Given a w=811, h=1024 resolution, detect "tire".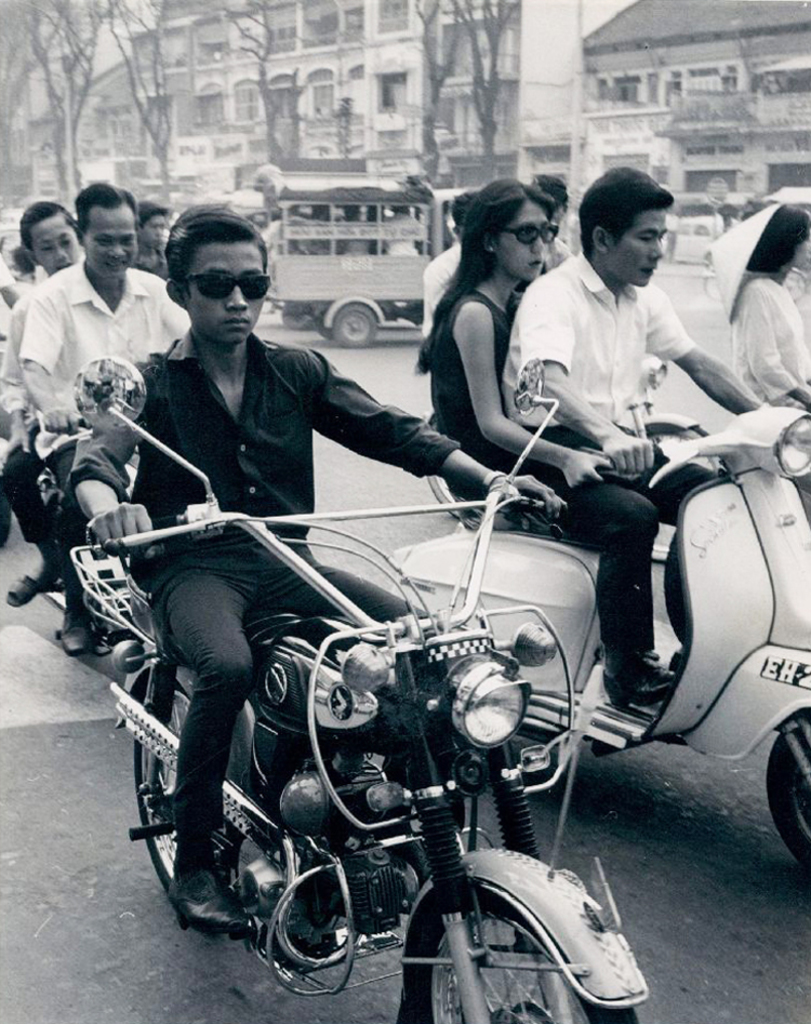
<region>311, 309, 331, 344</region>.
